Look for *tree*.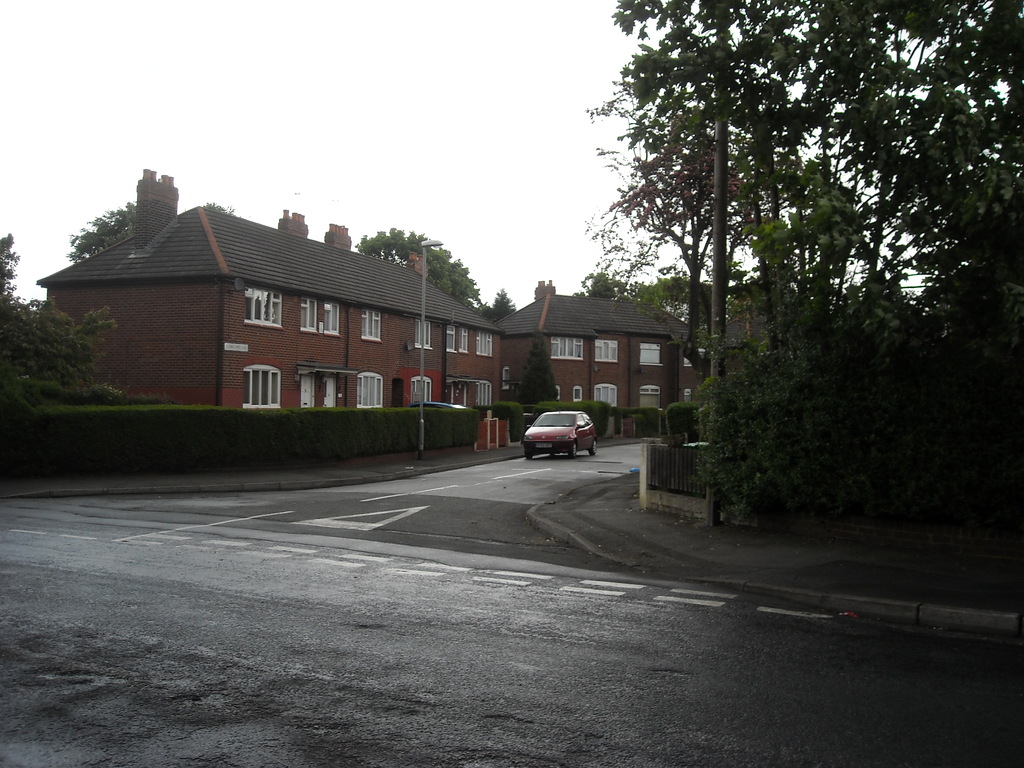
Found: rect(360, 225, 511, 309).
